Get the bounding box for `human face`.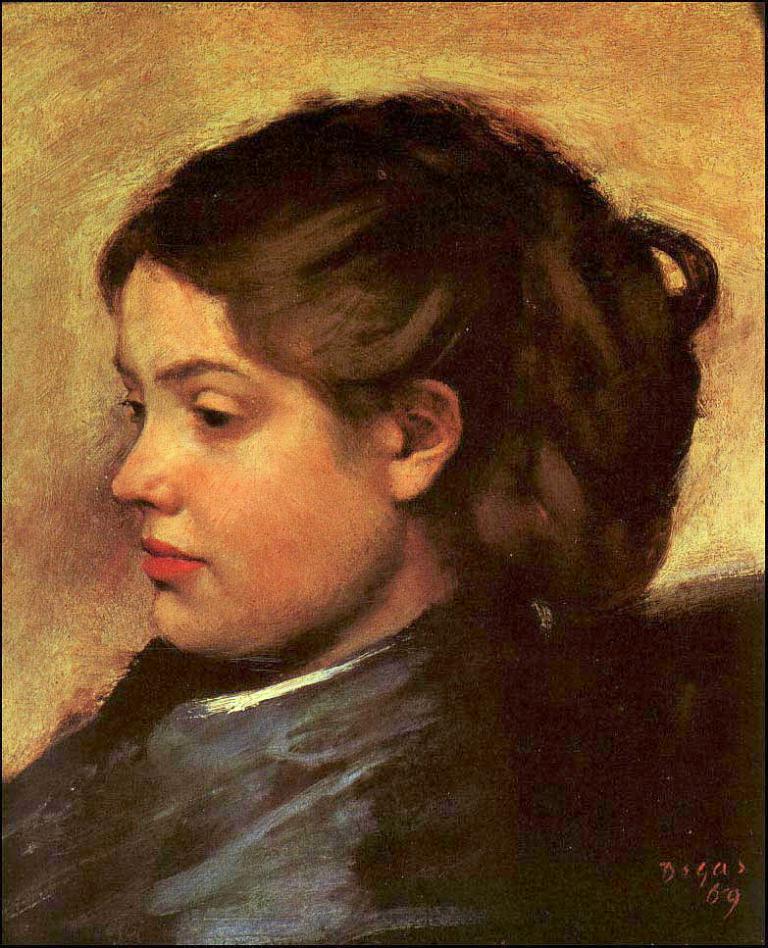
(108, 249, 394, 654).
